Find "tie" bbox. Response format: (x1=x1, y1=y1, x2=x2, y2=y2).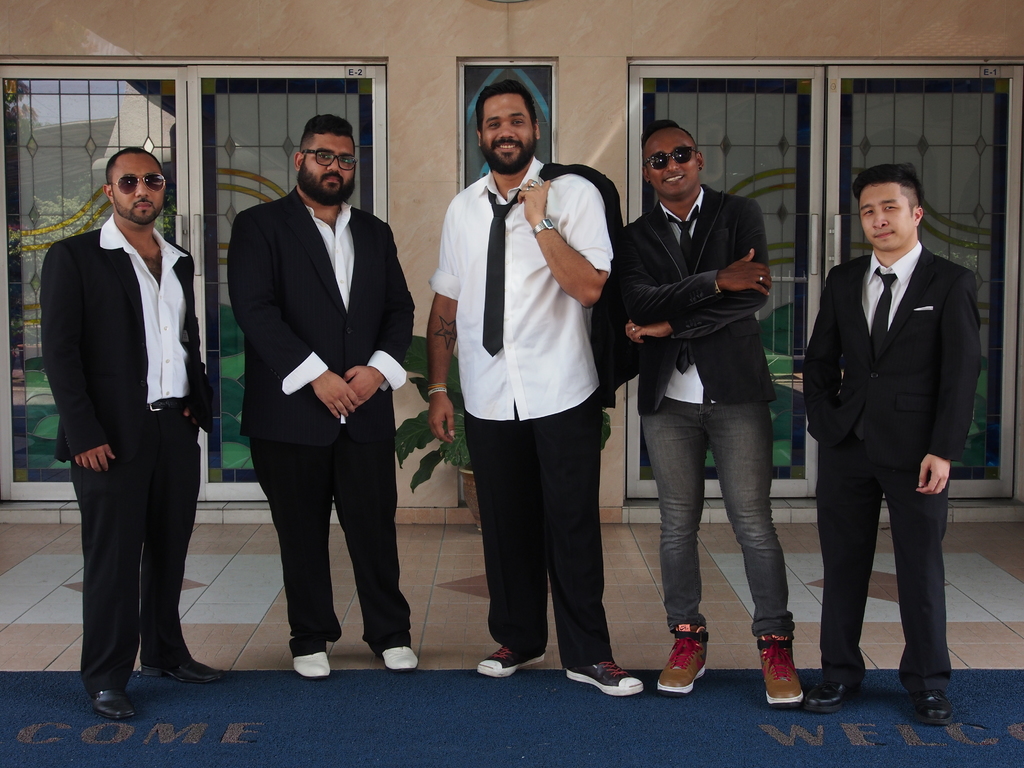
(x1=666, y1=203, x2=701, y2=371).
